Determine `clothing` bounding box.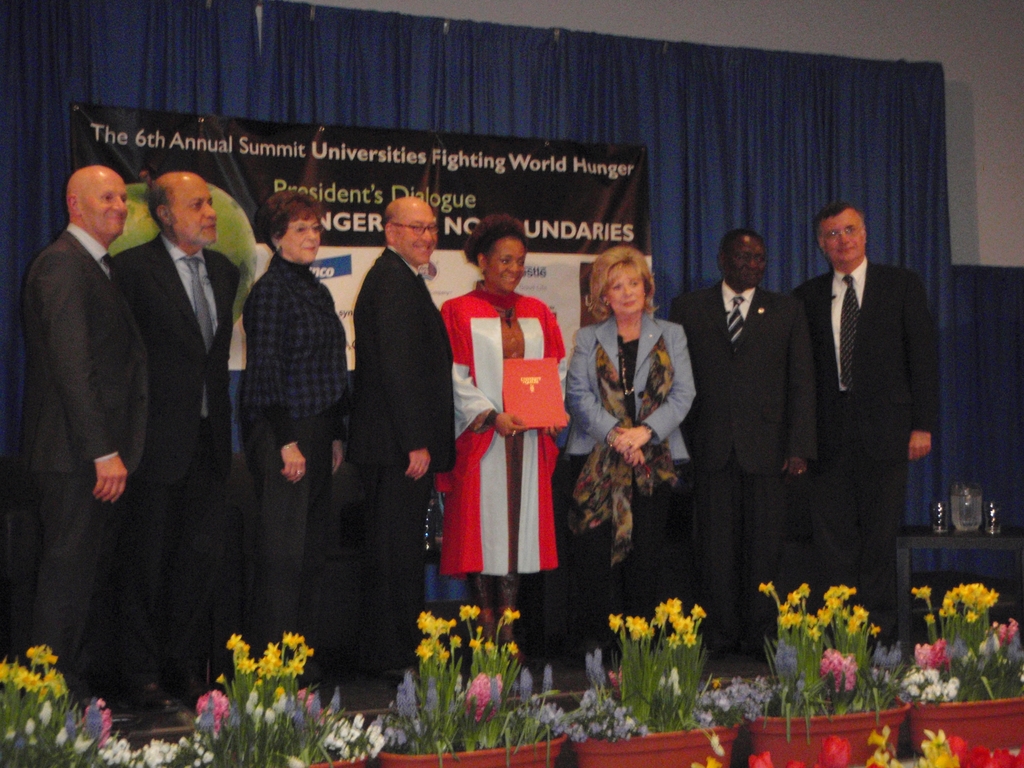
Determined: [119,227,242,687].
